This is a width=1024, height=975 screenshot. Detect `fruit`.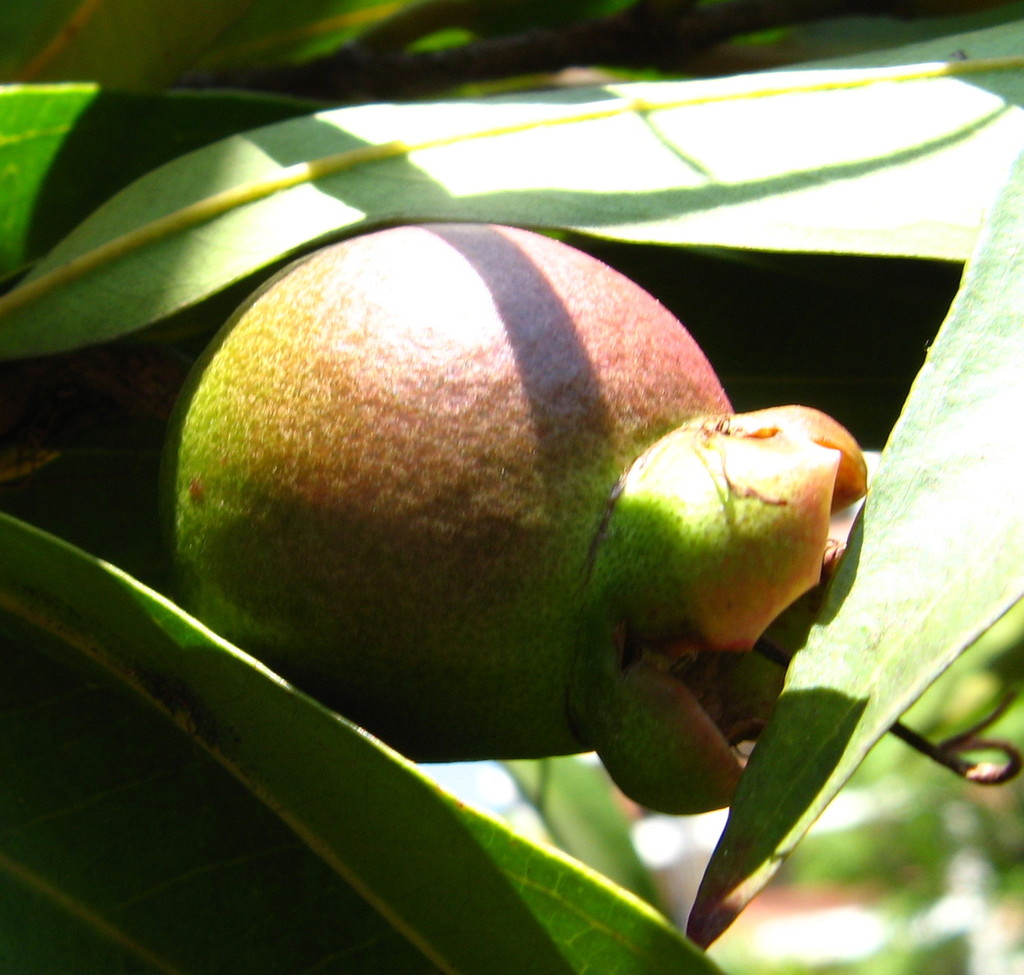
select_region(187, 249, 868, 828).
